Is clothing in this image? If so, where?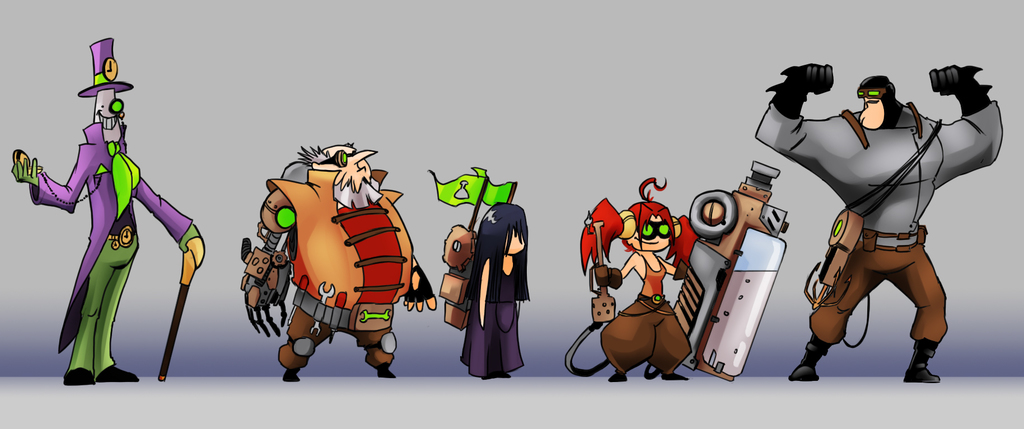
Yes, at crop(40, 58, 184, 376).
